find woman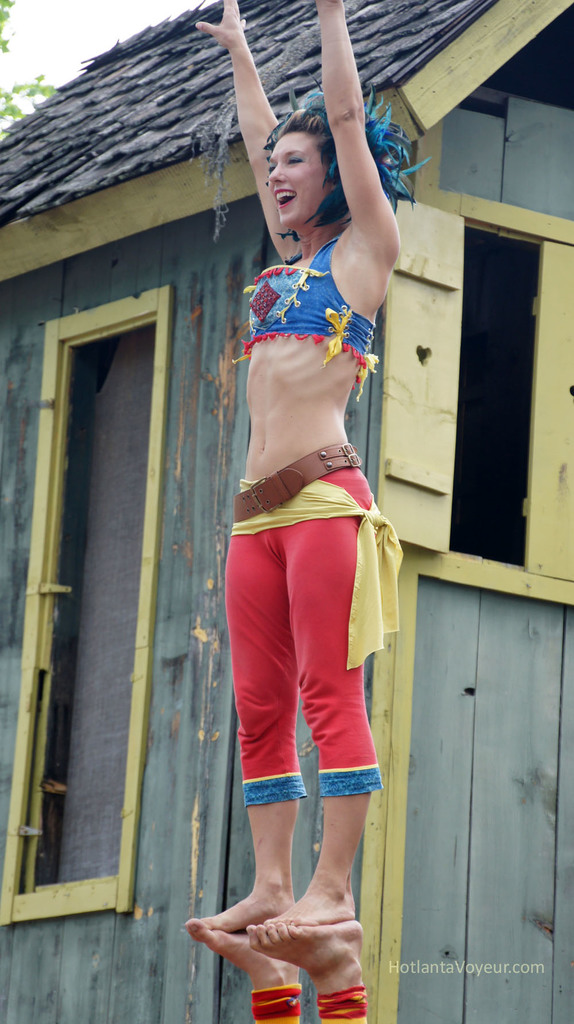
[191,40,410,1023]
